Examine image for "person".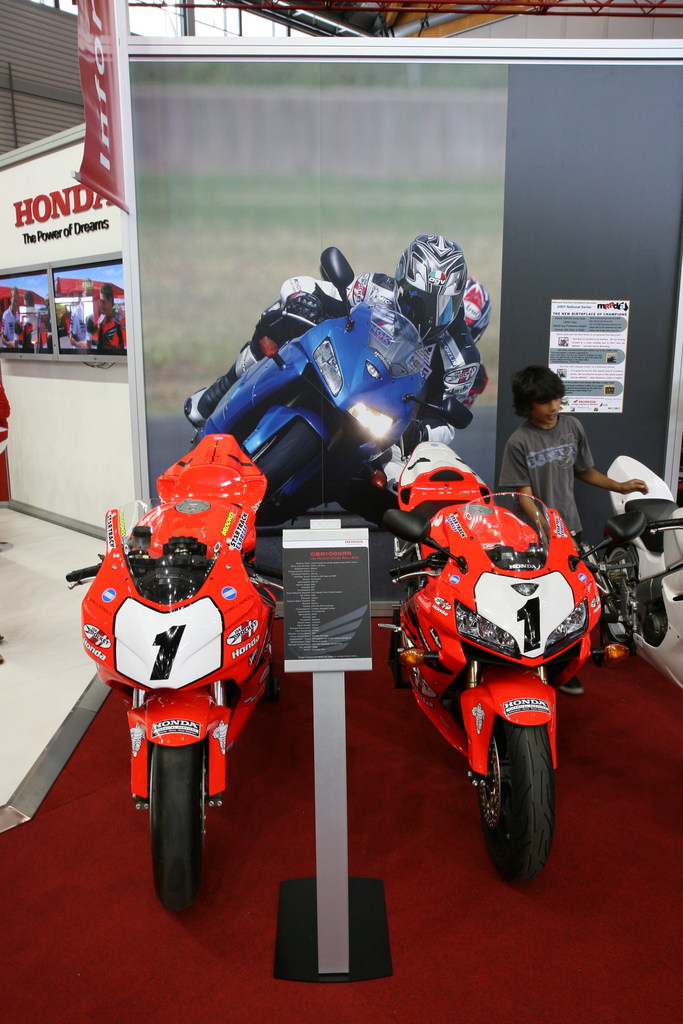
Examination result: {"left": 504, "top": 362, "right": 620, "bottom": 534}.
